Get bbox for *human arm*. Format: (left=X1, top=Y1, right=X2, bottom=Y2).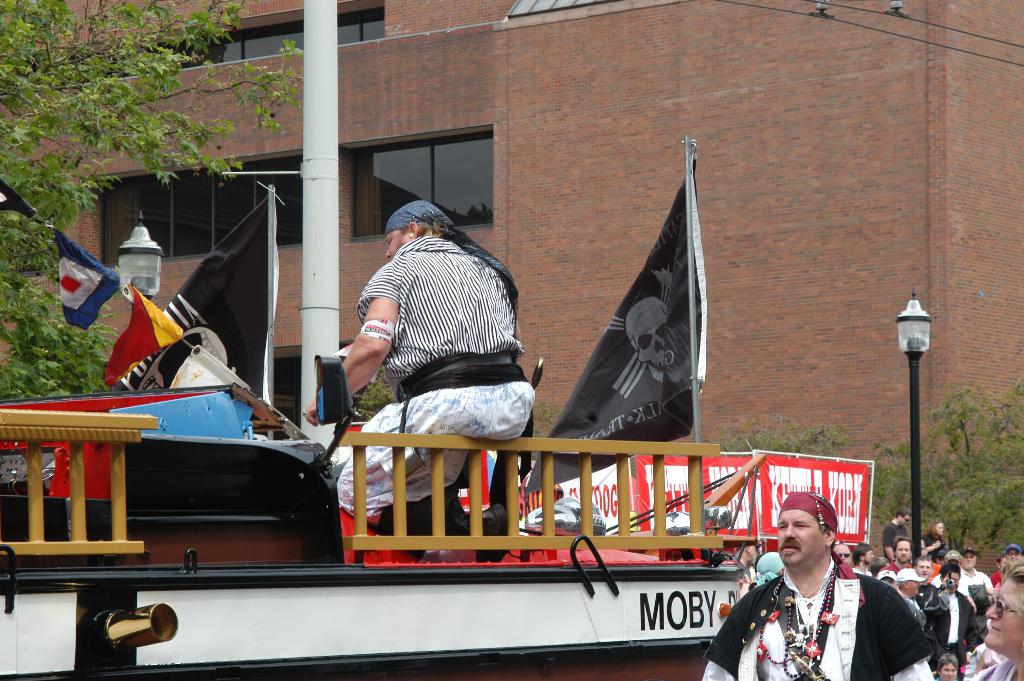
(left=697, top=613, right=738, bottom=680).
